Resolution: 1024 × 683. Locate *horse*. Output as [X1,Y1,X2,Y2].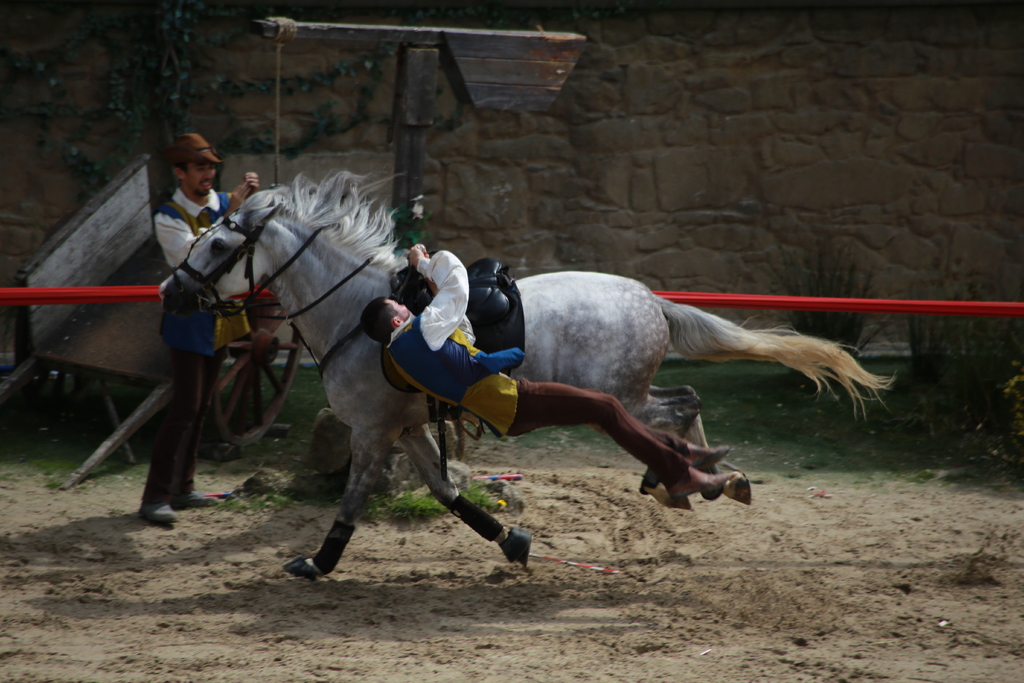
[158,167,897,579].
